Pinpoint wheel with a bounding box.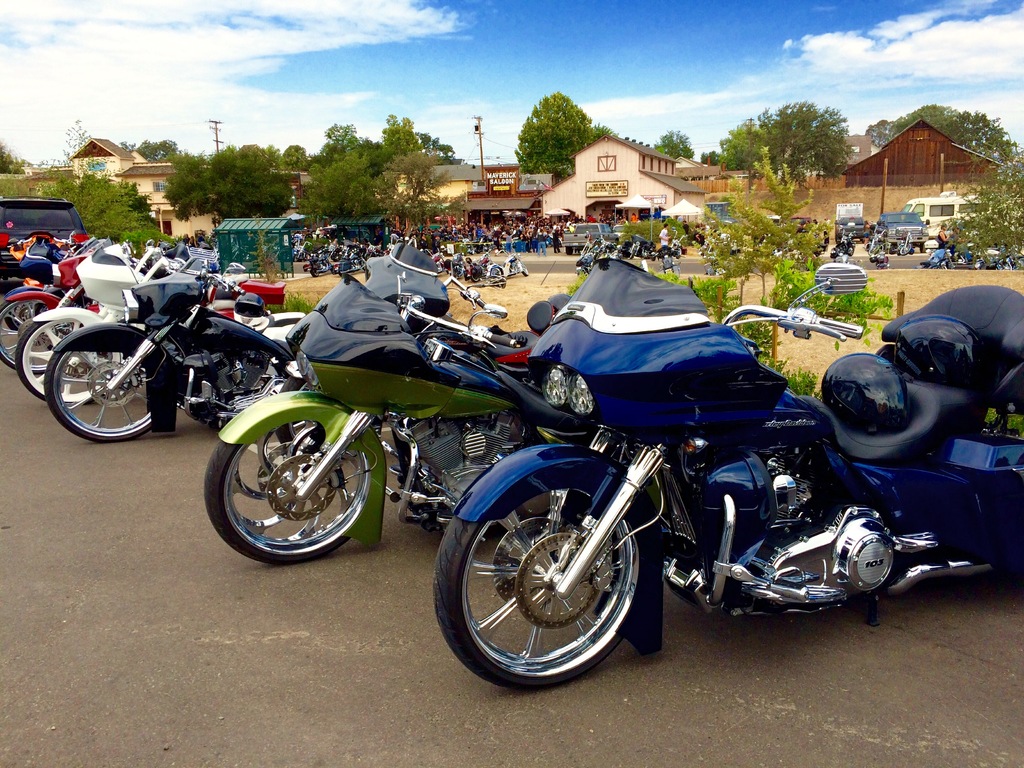
{"x1": 0, "y1": 301, "x2": 68, "y2": 375}.
